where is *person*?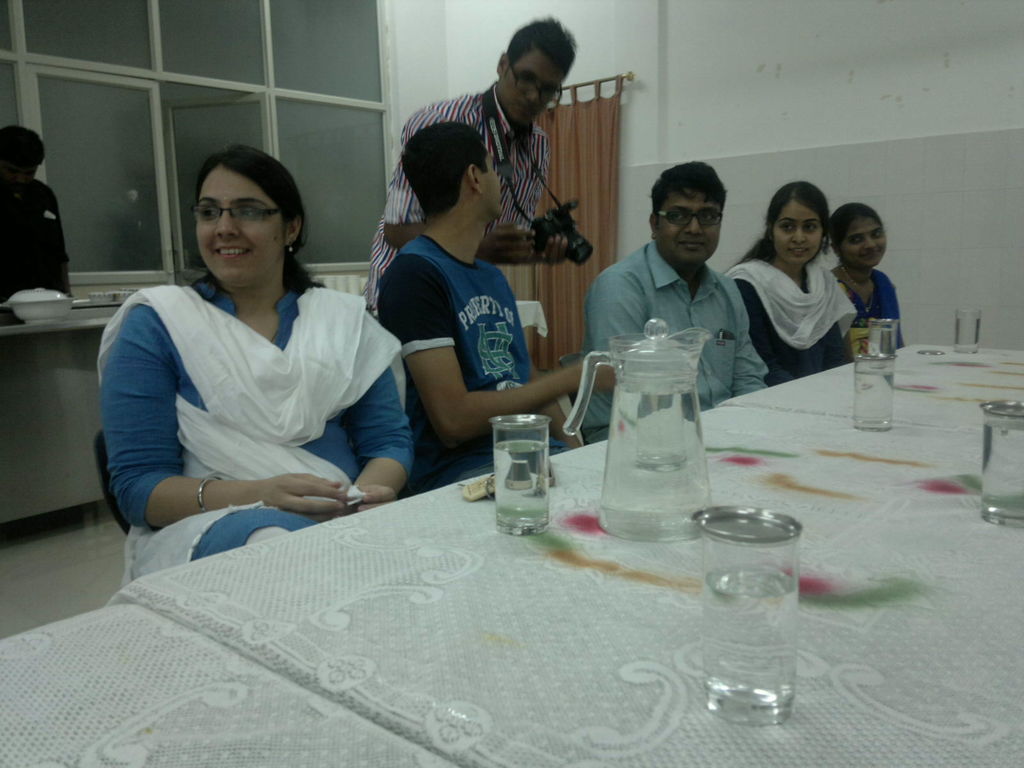
[x1=829, y1=204, x2=906, y2=352].
